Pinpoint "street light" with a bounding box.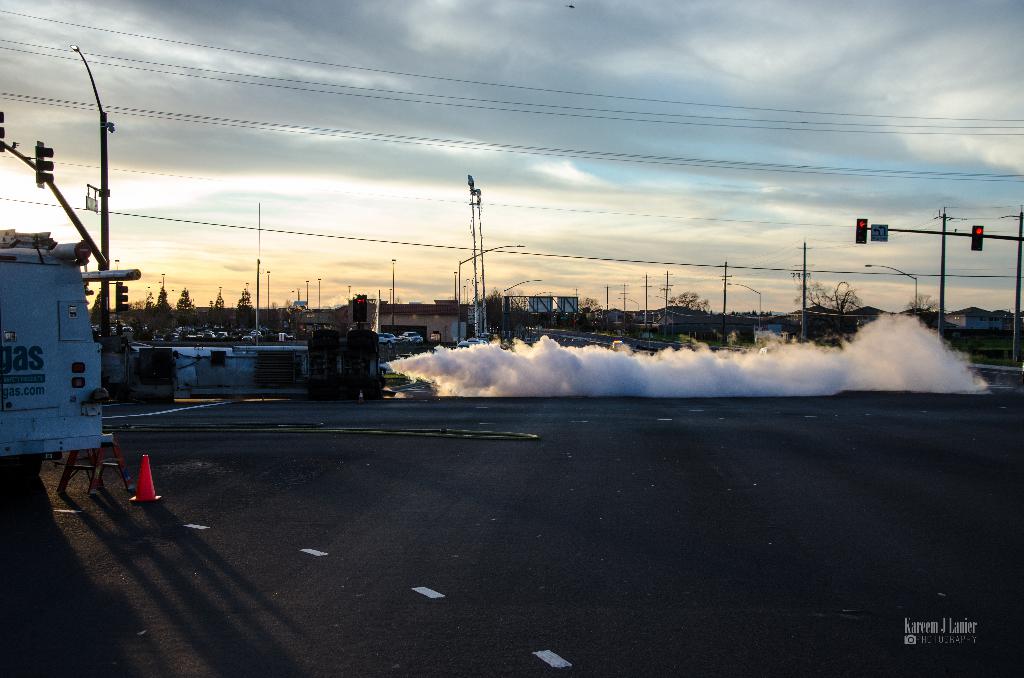
316 277 319 311.
